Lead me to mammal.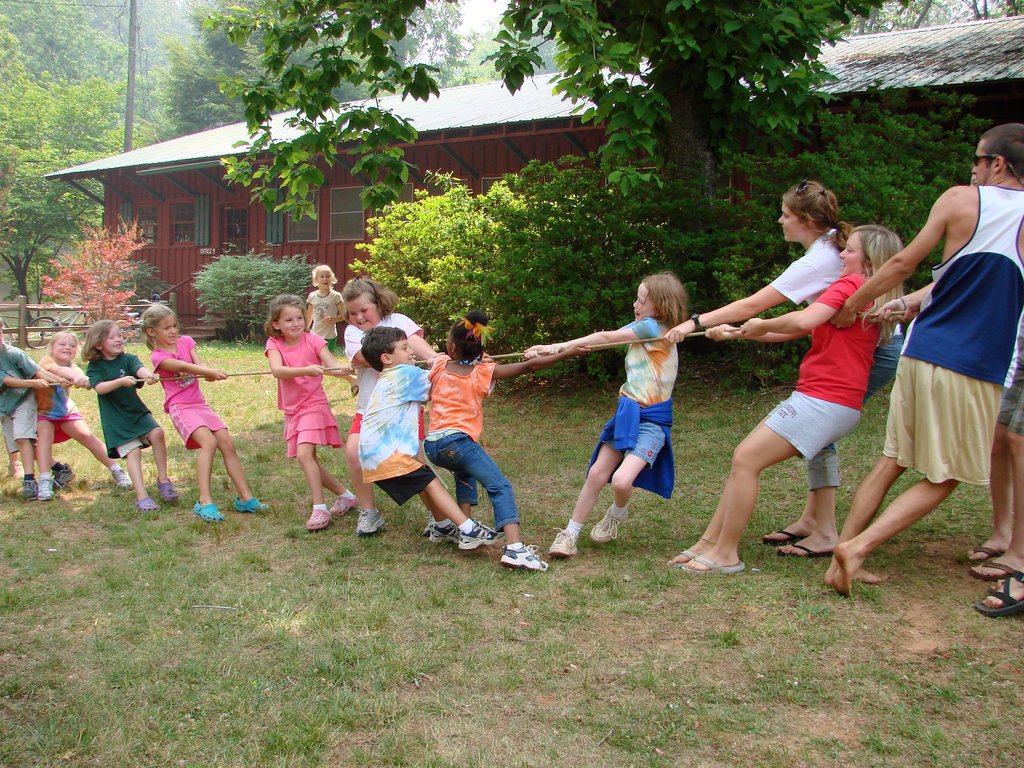
Lead to <box>964,352,1016,579</box>.
